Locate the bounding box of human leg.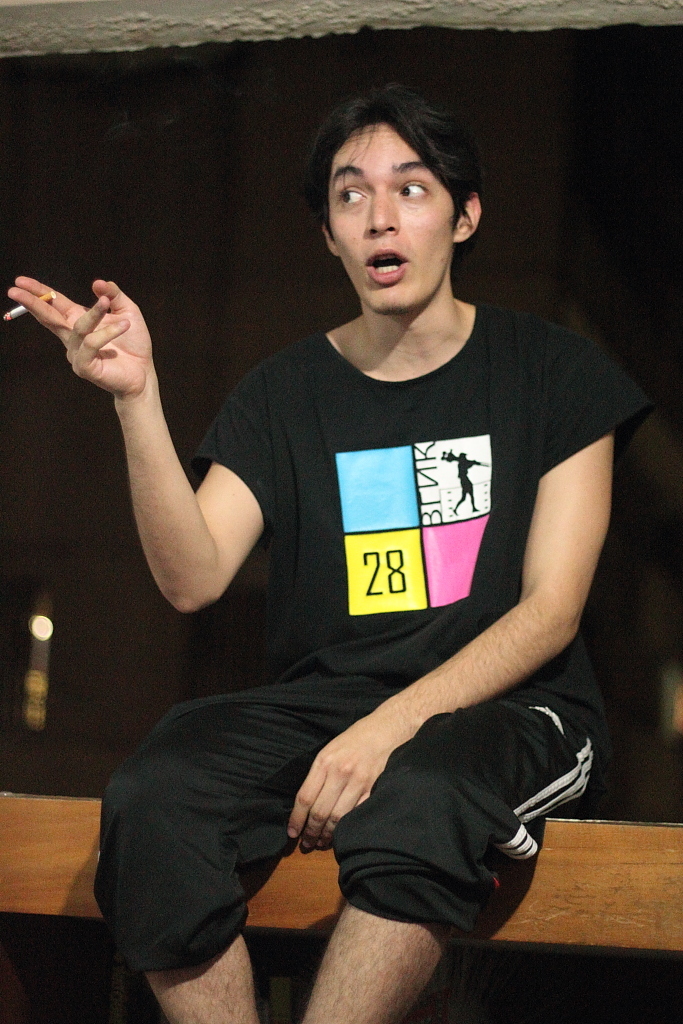
Bounding box: 298/696/609/1023.
